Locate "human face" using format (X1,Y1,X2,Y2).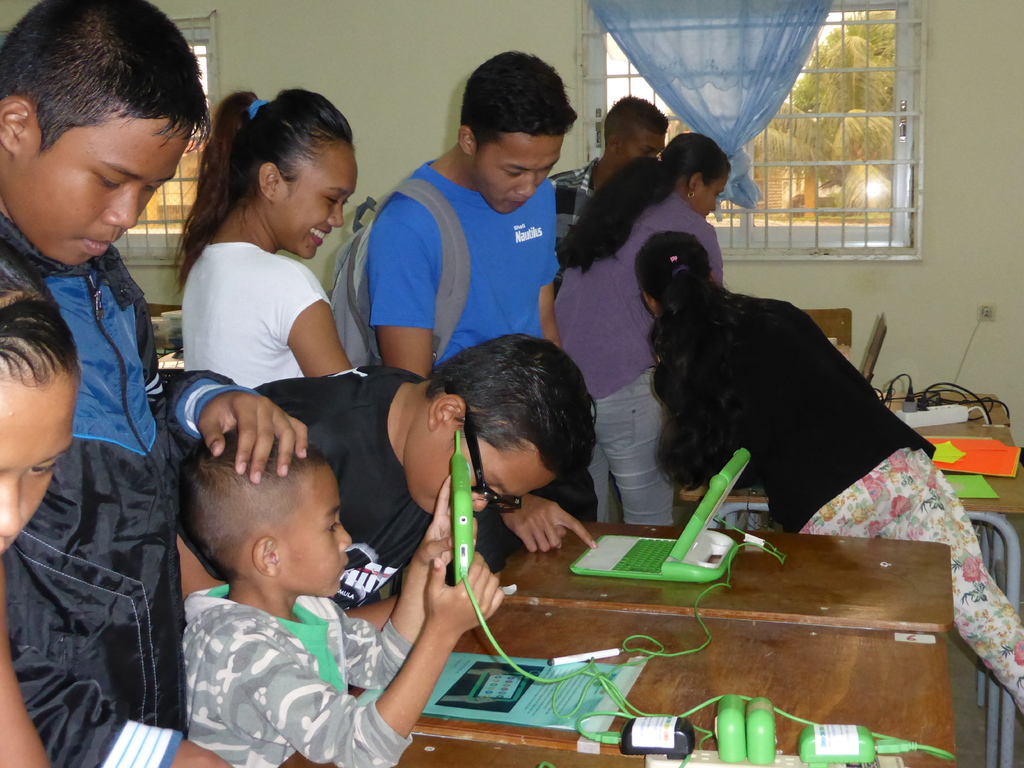
(426,419,550,518).
